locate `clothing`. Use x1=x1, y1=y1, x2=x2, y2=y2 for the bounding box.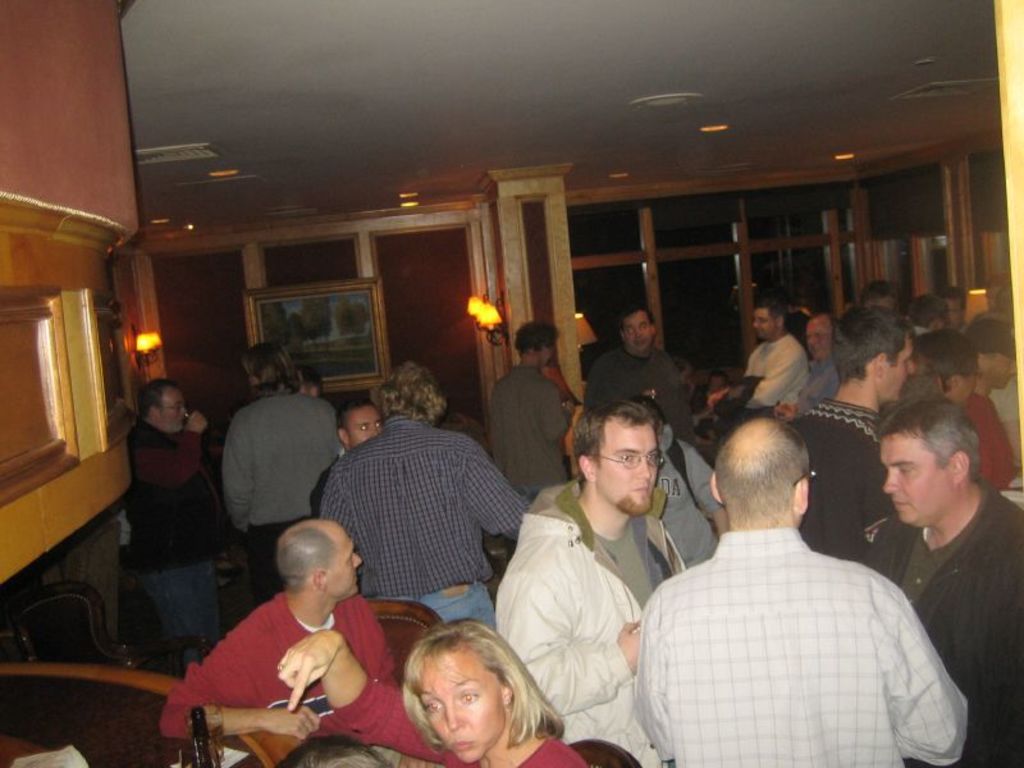
x1=634, y1=484, x2=960, y2=755.
